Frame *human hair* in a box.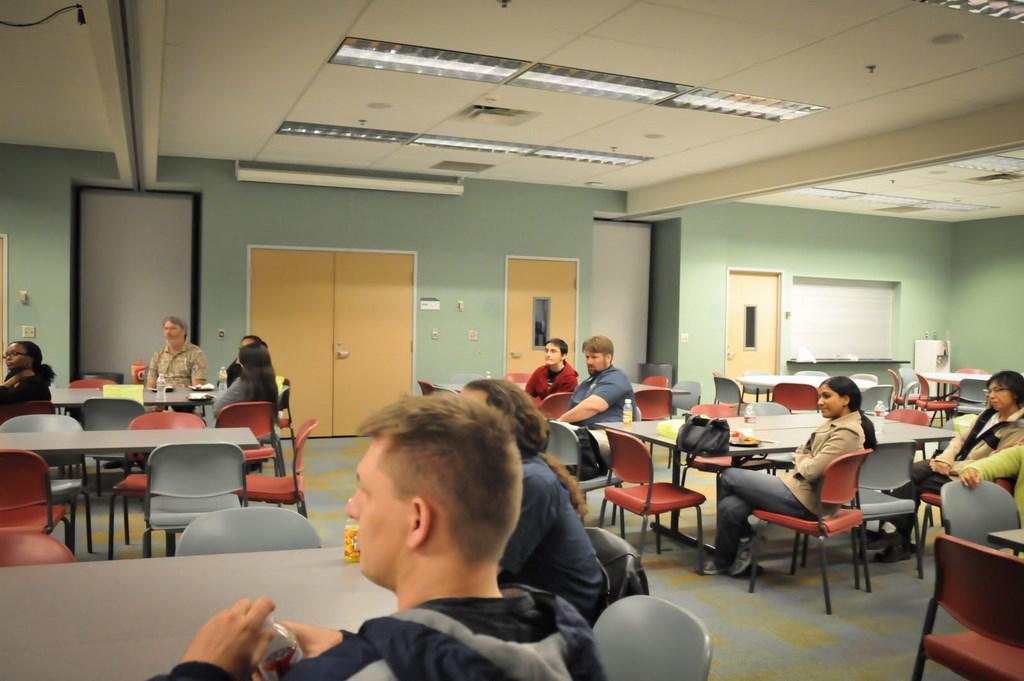
[468,376,587,517].
